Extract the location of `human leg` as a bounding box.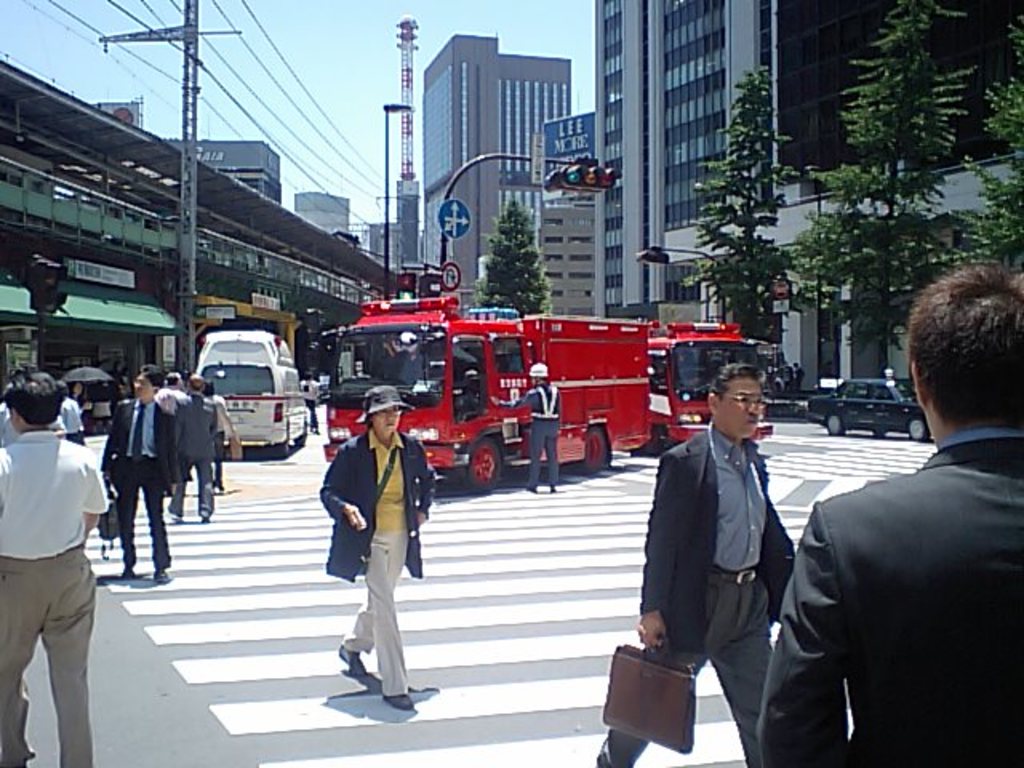
<region>165, 458, 190, 522</region>.
